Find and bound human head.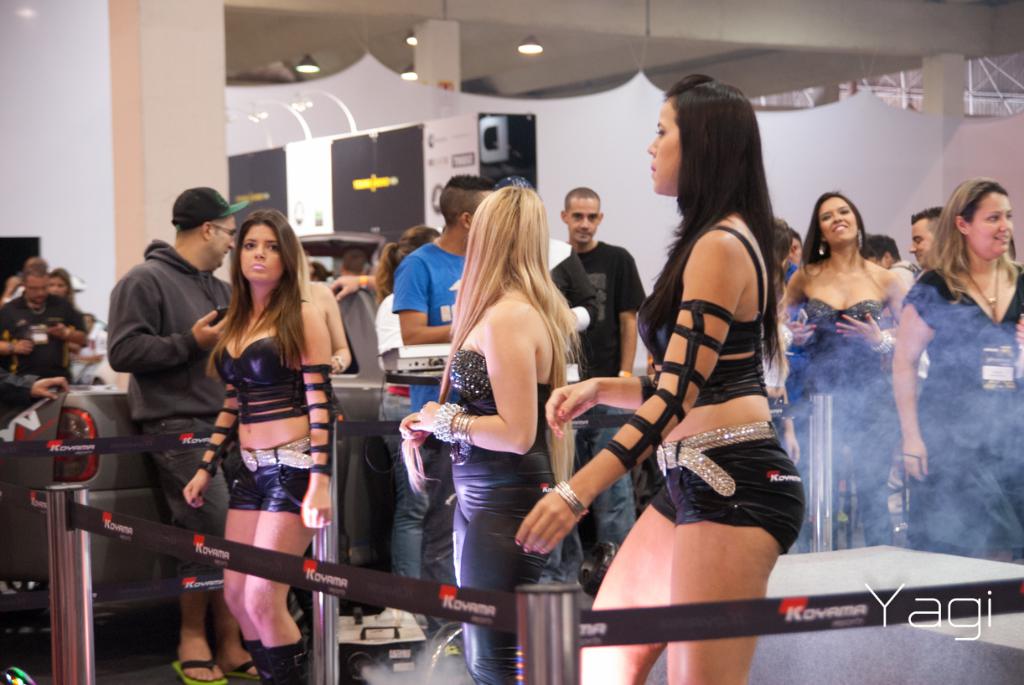
Bound: region(23, 261, 49, 304).
